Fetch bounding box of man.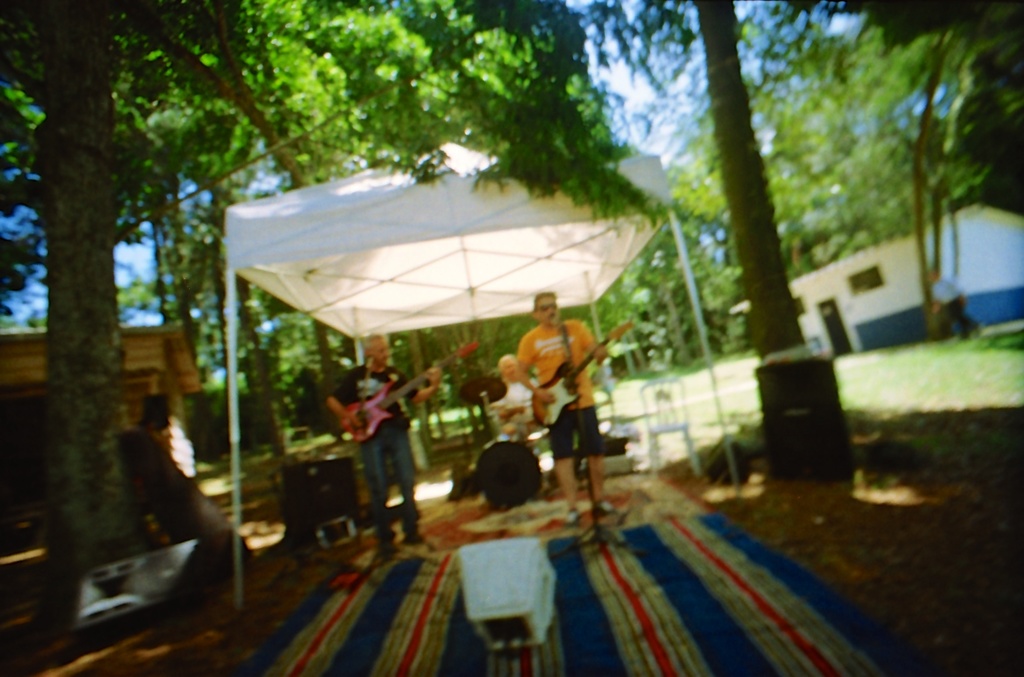
Bbox: <region>325, 334, 442, 553</region>.
